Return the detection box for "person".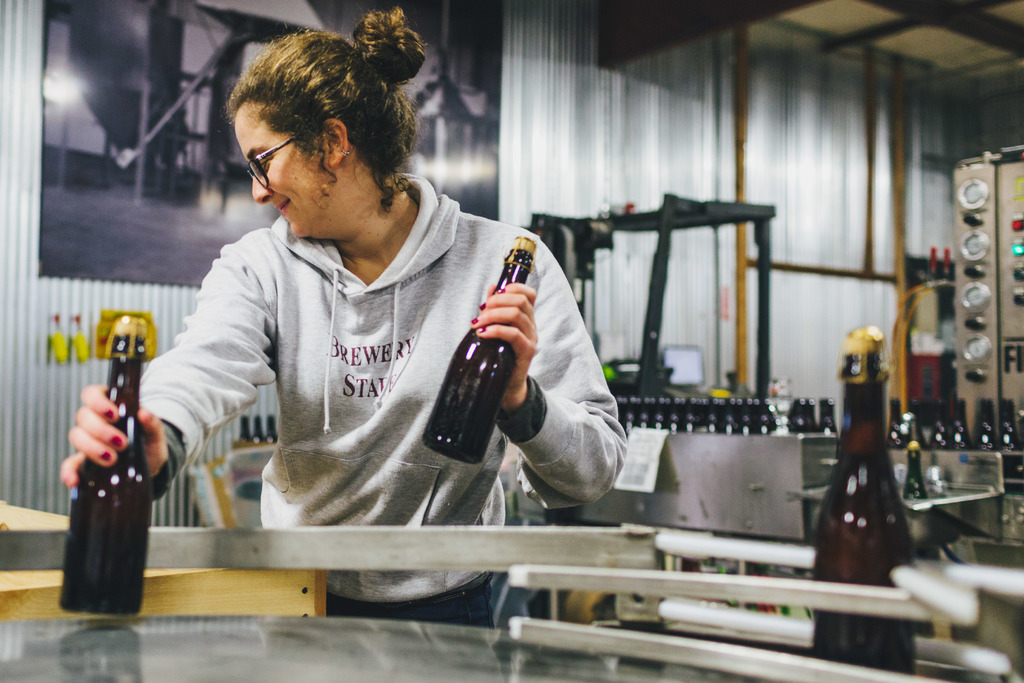
60:0:629:634.
